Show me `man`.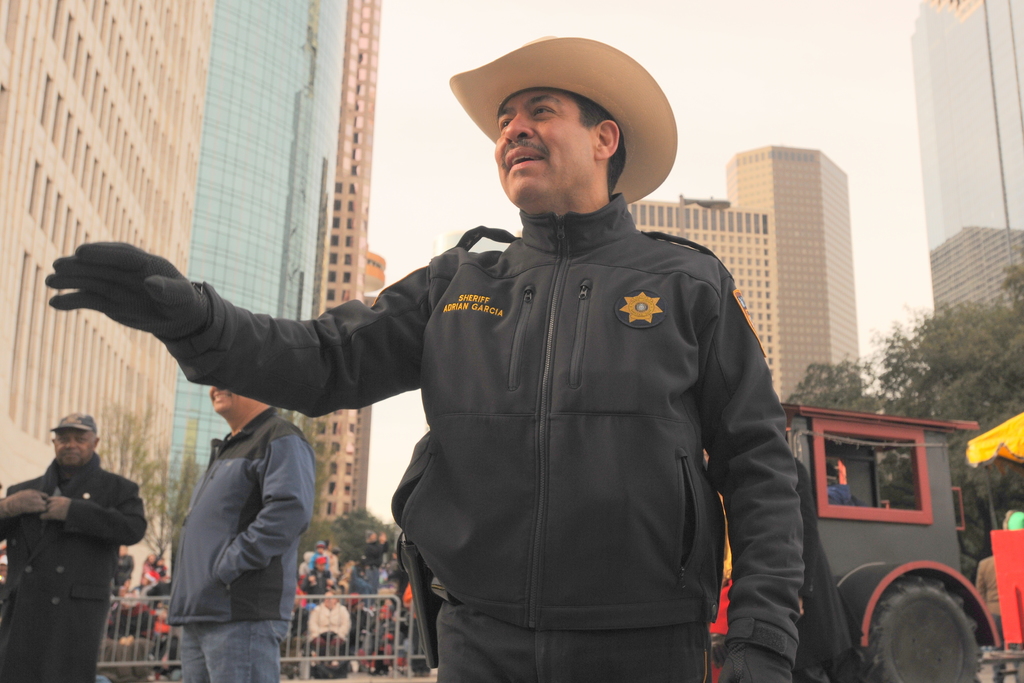
`man` is here: x1=168, y1=383, x2=315, y2=682.
